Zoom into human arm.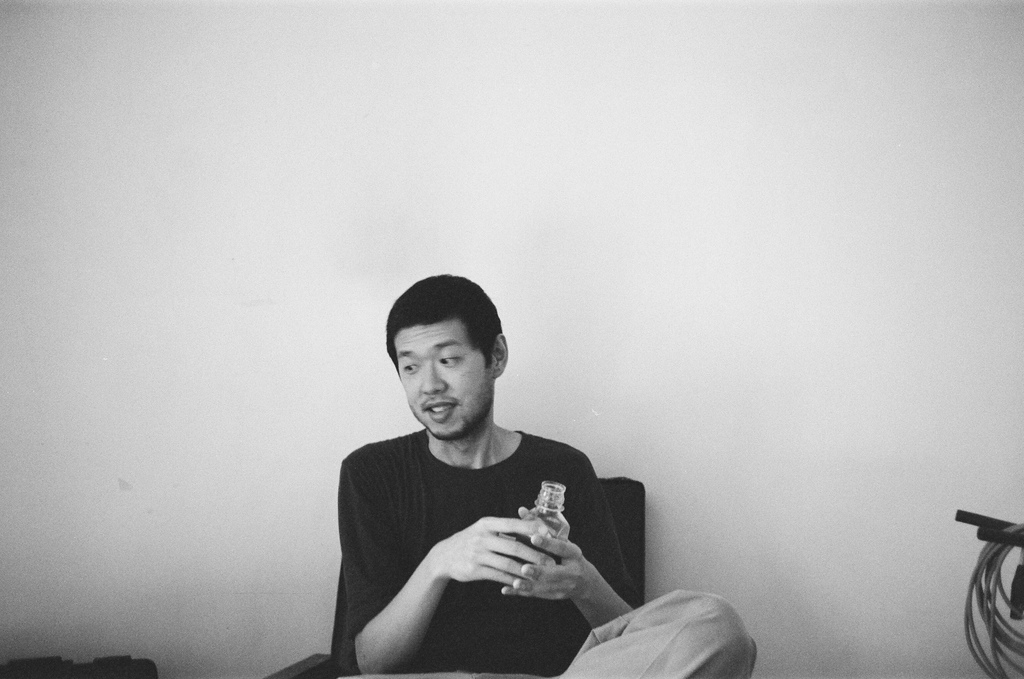
Zoom target: BBox(498, 452, 647, 633).
